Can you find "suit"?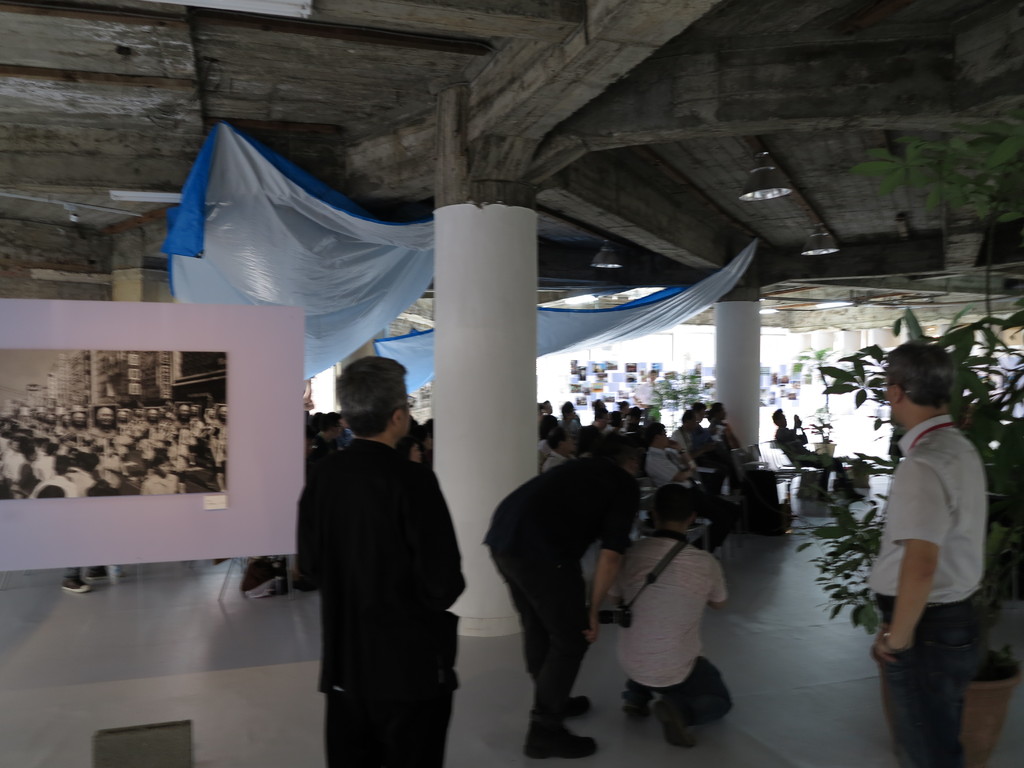
Yes, bounding box: detection(300, 431, 470, 767).
